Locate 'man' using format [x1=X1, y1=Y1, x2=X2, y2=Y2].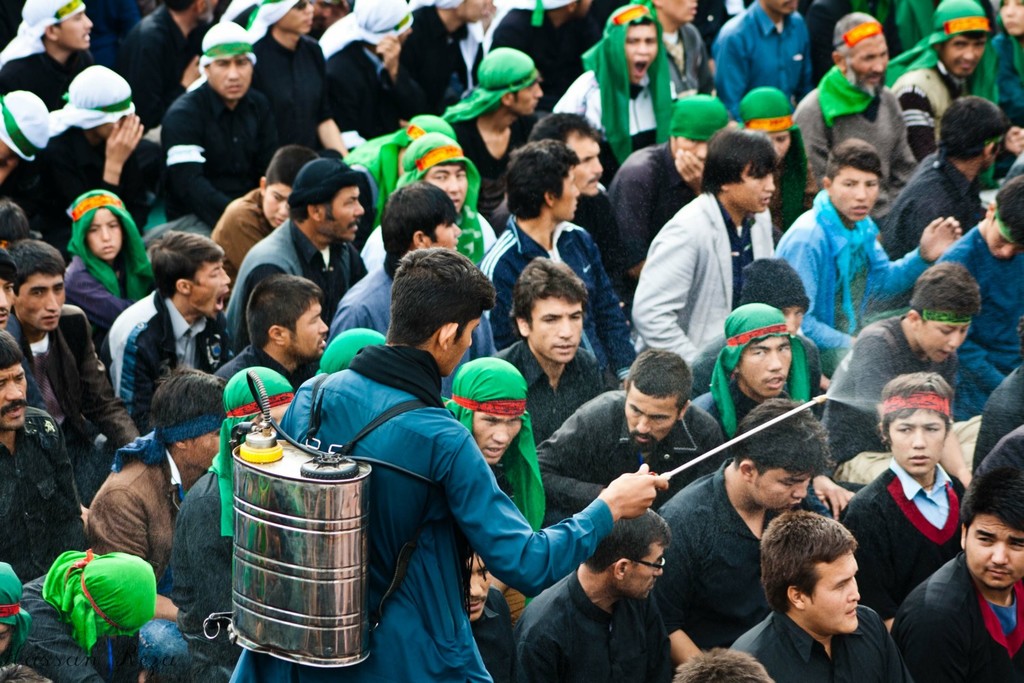
[x1=211, y1=143, x2=332, y2=282].
